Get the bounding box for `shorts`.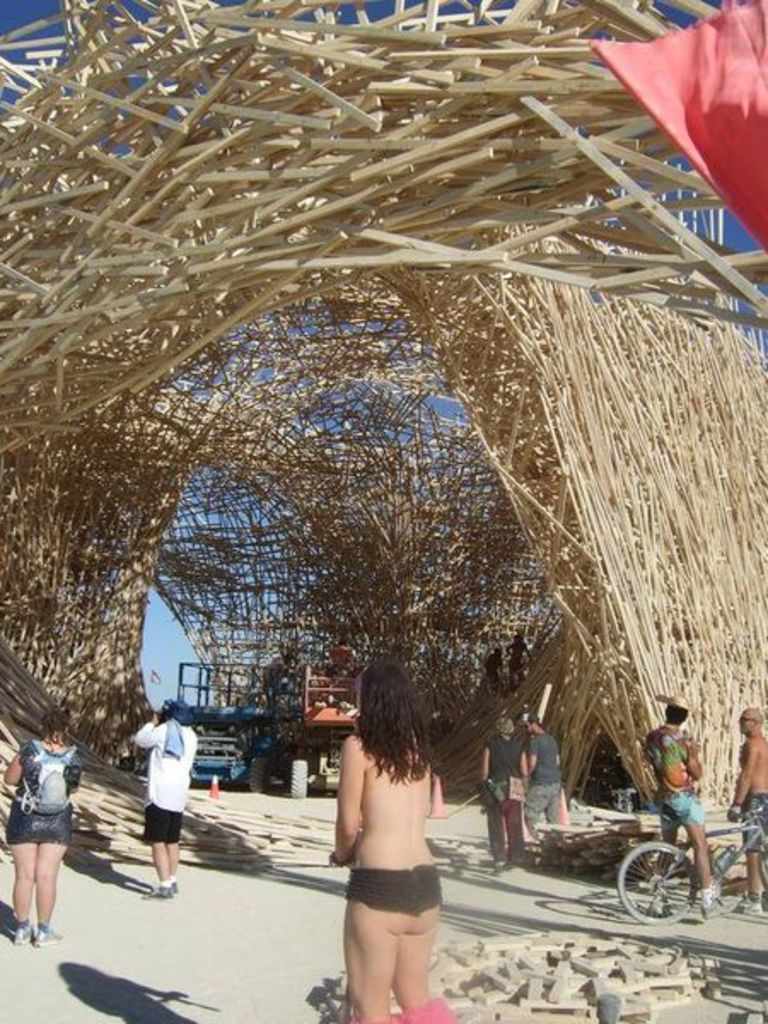
(left=9, top=800, right=68, bottom=847).
